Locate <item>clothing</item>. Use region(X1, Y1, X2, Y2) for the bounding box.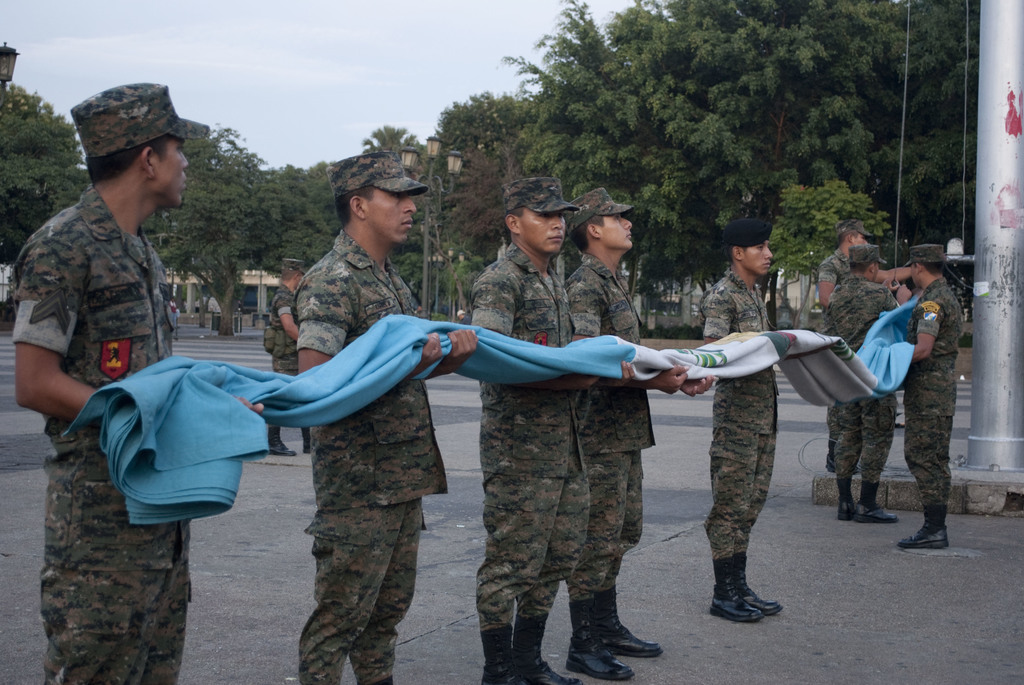
region(476, 240, 591, 633).
